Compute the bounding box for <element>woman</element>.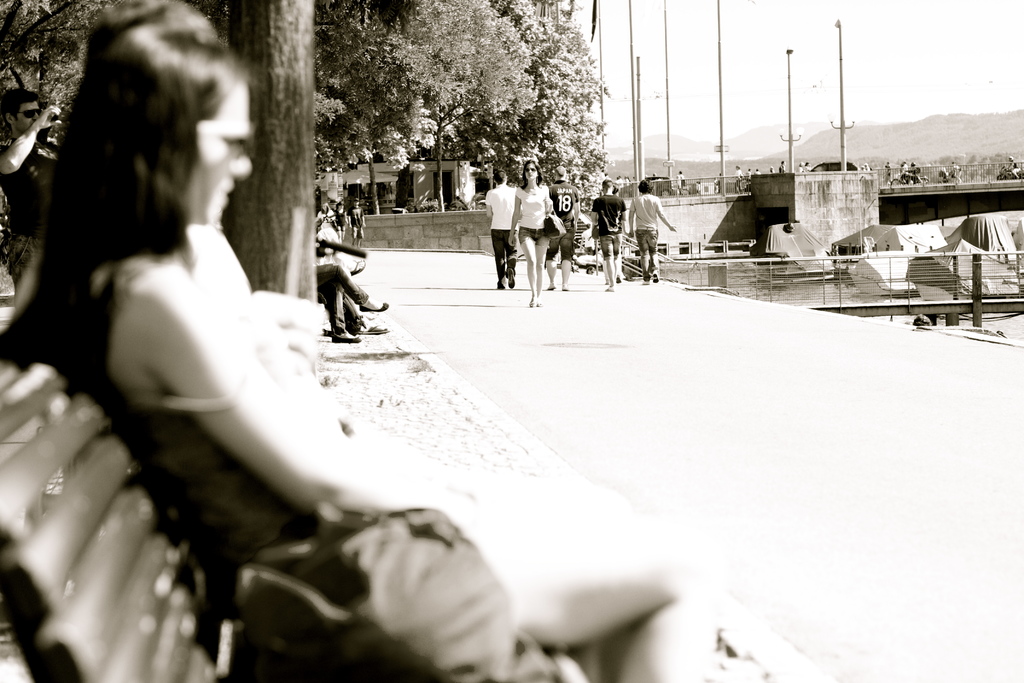
{"x1": 52, "y1": 76, "x2": 406, "y2": 547}.
